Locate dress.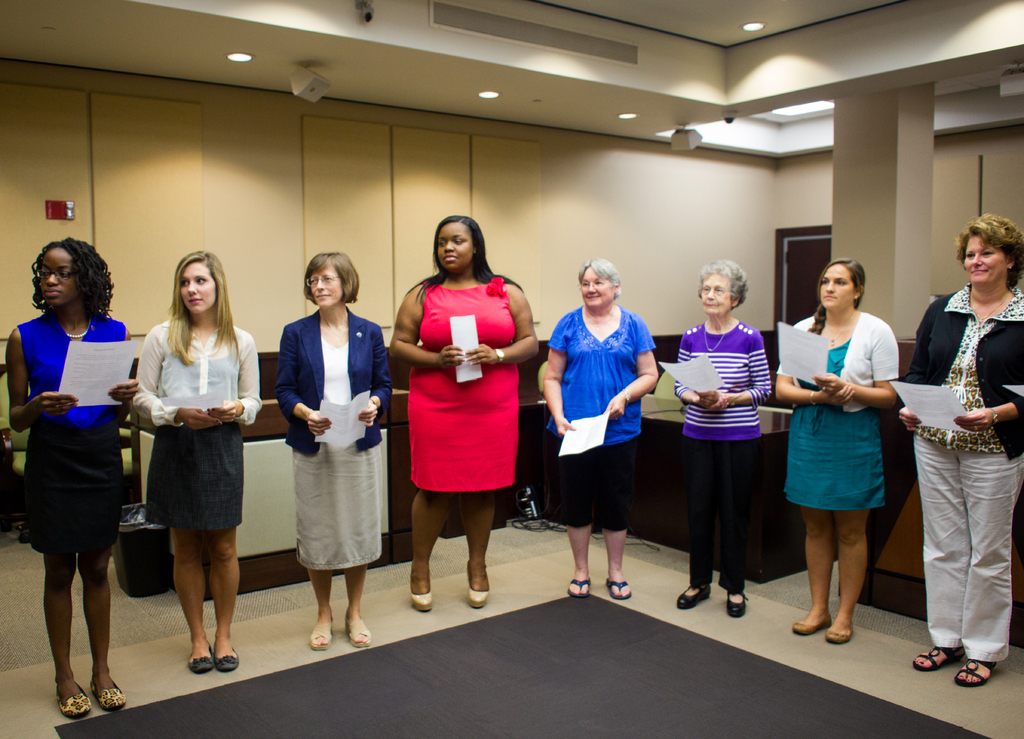
Bounding box: {"left": 408, "top": 278, "right": 525, "bottom": 489}.
